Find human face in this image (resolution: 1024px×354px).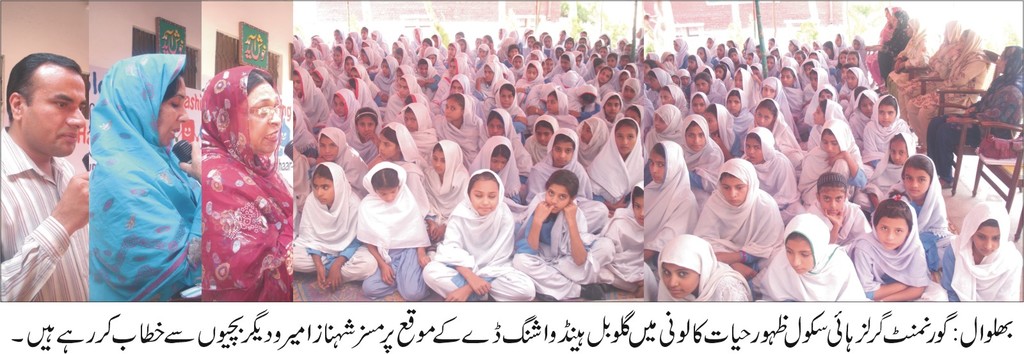
locate(846, 72, 858, 91).
